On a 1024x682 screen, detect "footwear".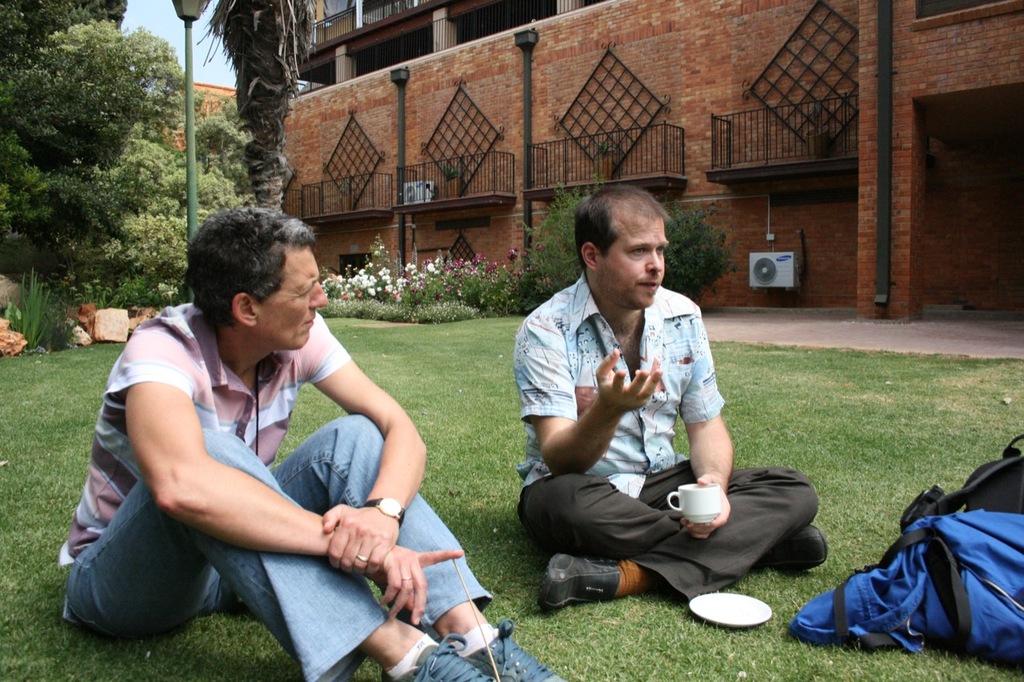
761 526 826 583.
